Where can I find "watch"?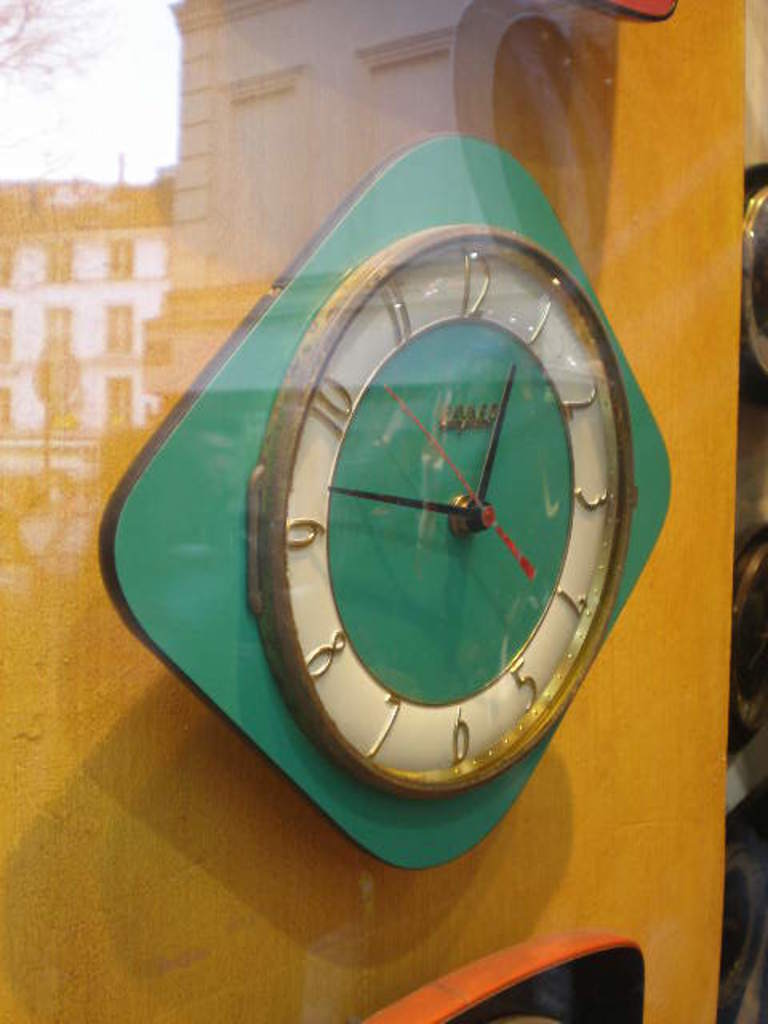
You can find it at bbox(574, 0, 678, 29).
